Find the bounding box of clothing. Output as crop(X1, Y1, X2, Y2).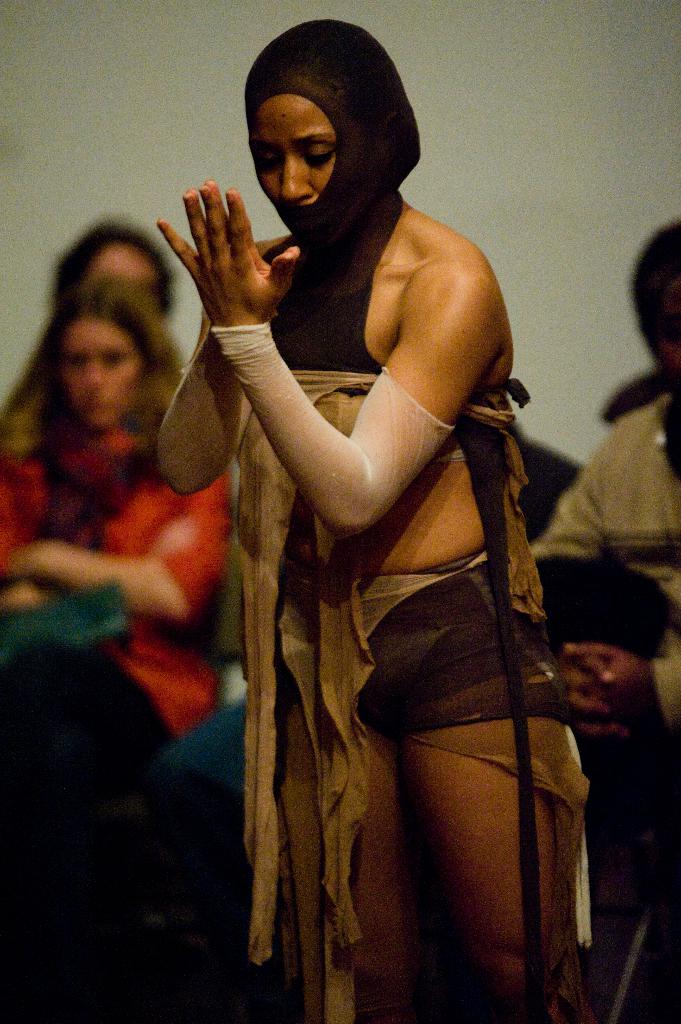
crop(204, 325, 579, 925).
